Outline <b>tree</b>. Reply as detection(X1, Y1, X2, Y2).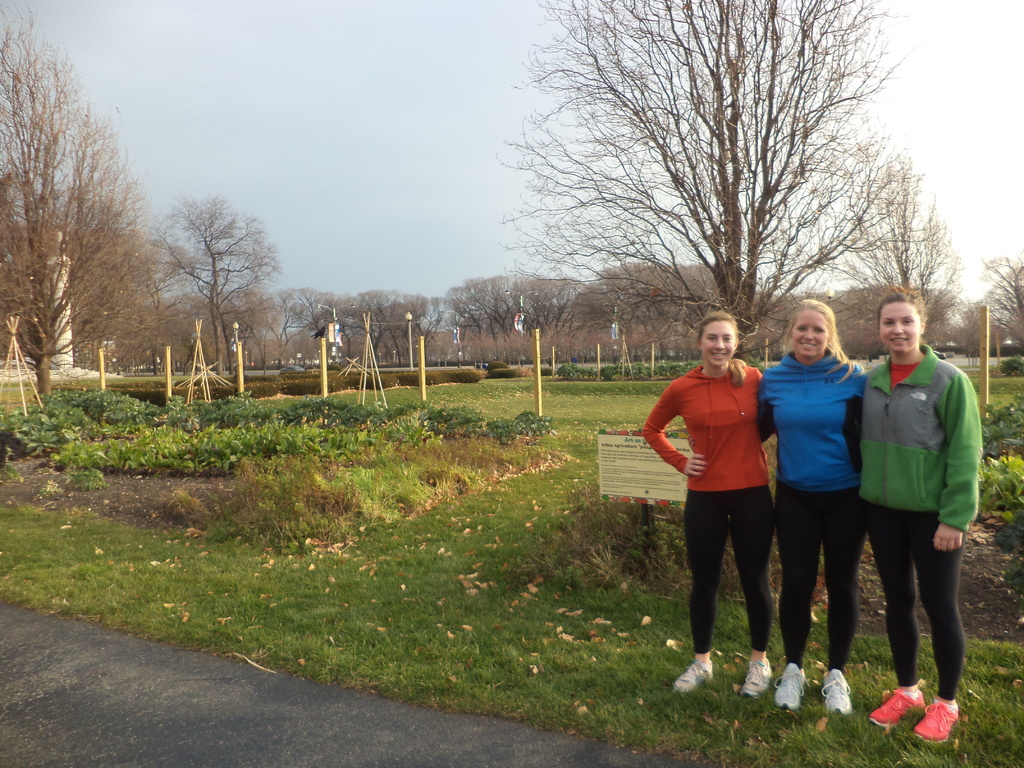
detection(821, 135, 969, 355).
